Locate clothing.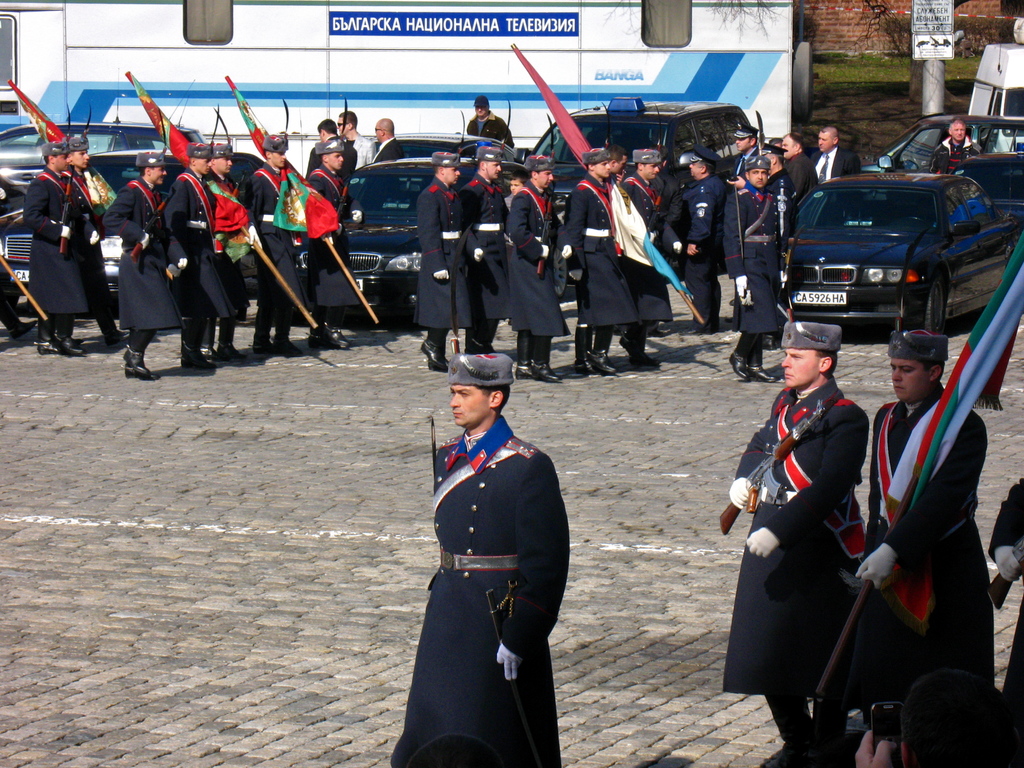
Bounding box: {"left": 986, "top": 493, "right": 1023, "bottom": 749}.
